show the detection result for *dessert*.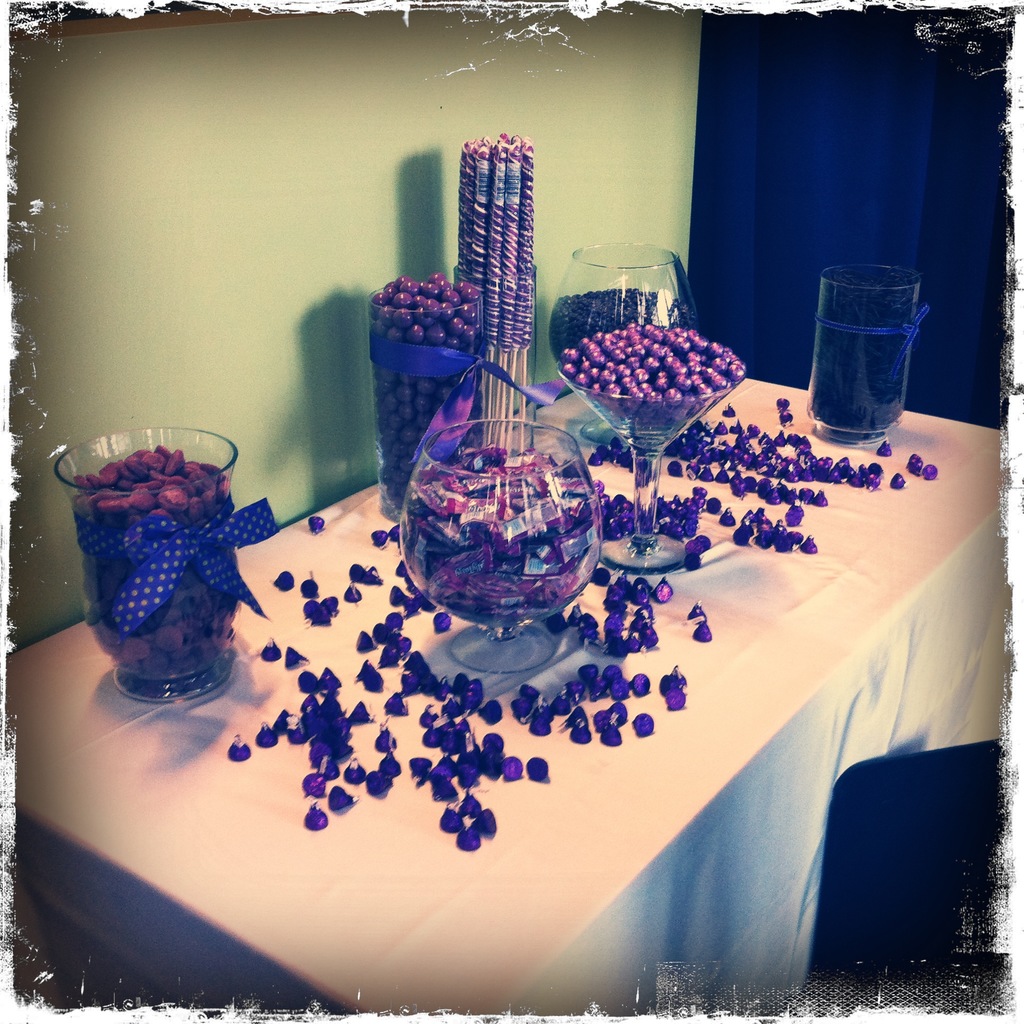
[307, 514, 328, 531].
